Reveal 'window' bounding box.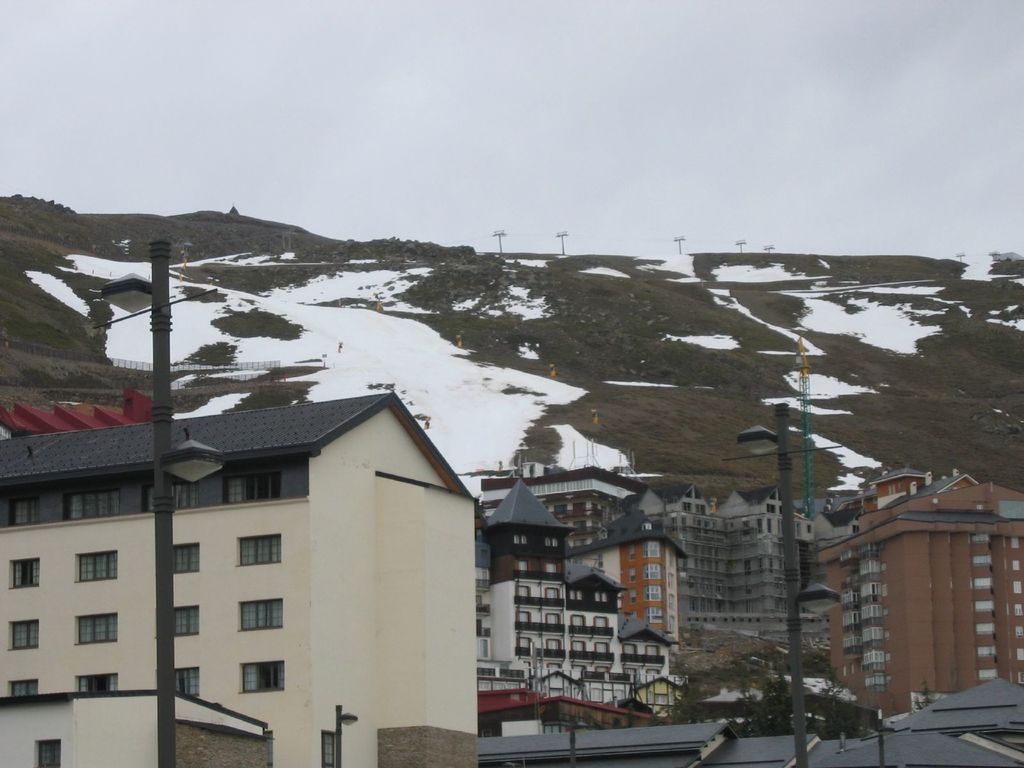
Revealed: {"x1": 682, "y1": 494, "x2": 707, "y2": 516}.
